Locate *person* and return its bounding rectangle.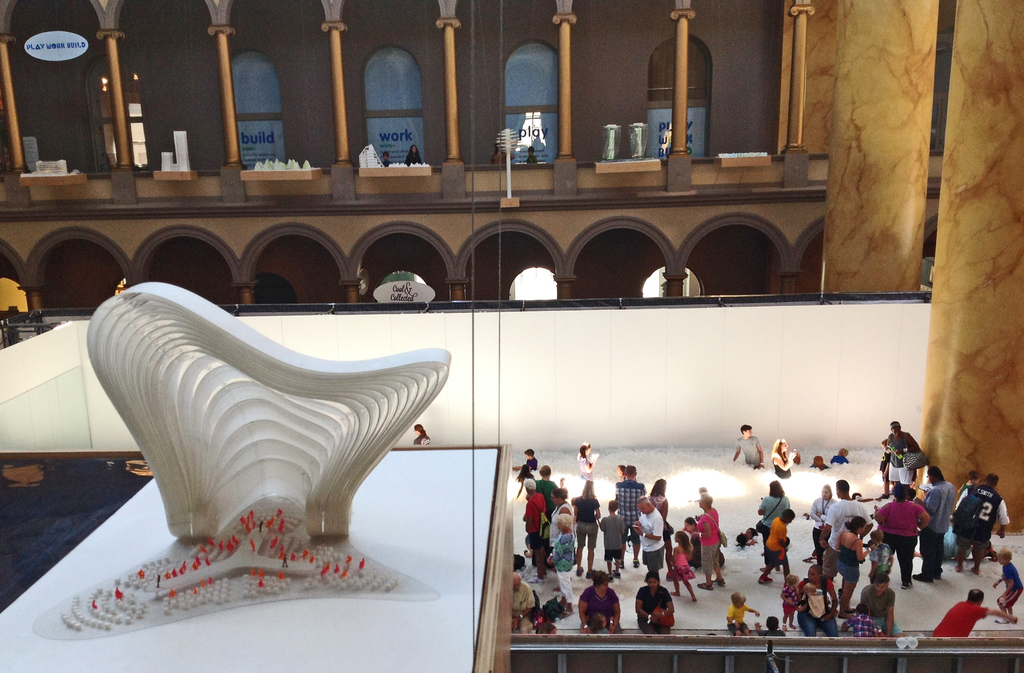
769 436 801 481.
